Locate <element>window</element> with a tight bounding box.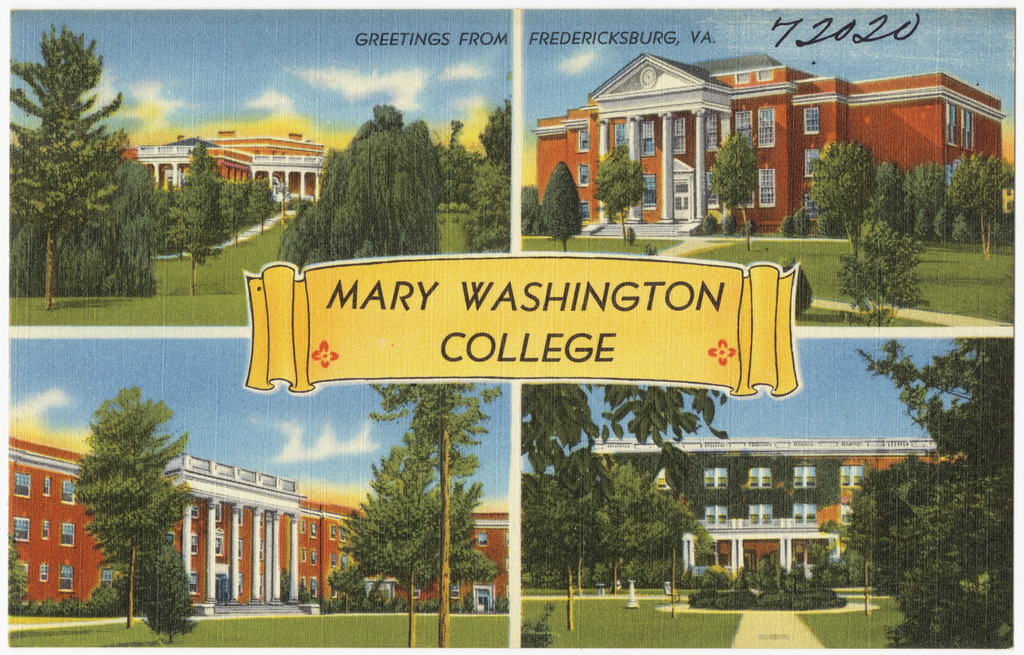
310, 549, 319, 568.
